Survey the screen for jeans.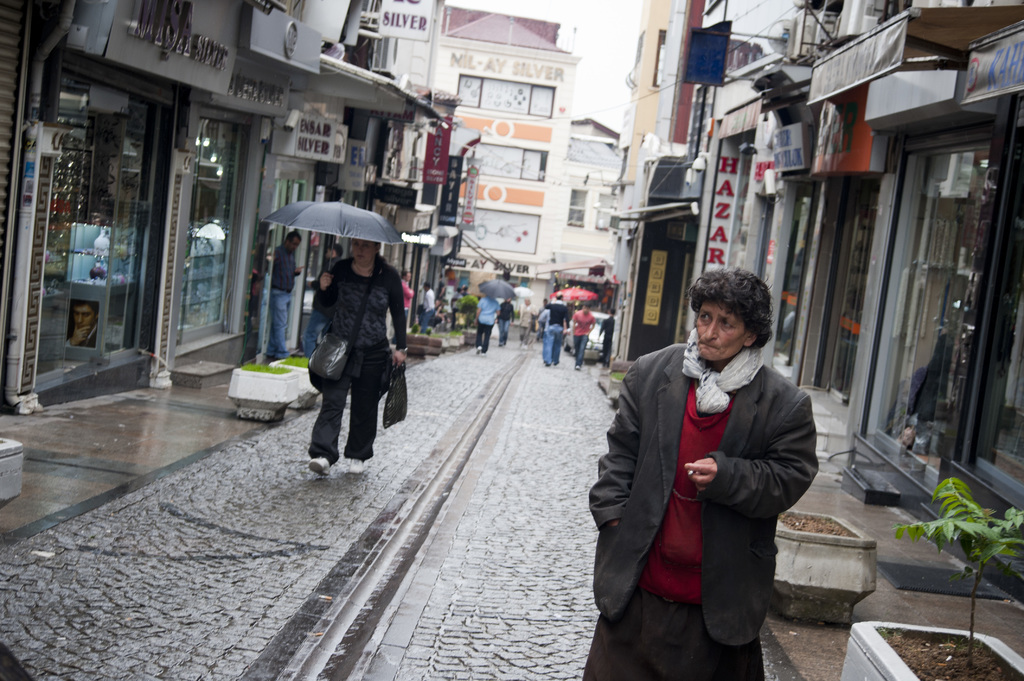
Survey found: (left=479, top=323, right=492, bottom=351).
